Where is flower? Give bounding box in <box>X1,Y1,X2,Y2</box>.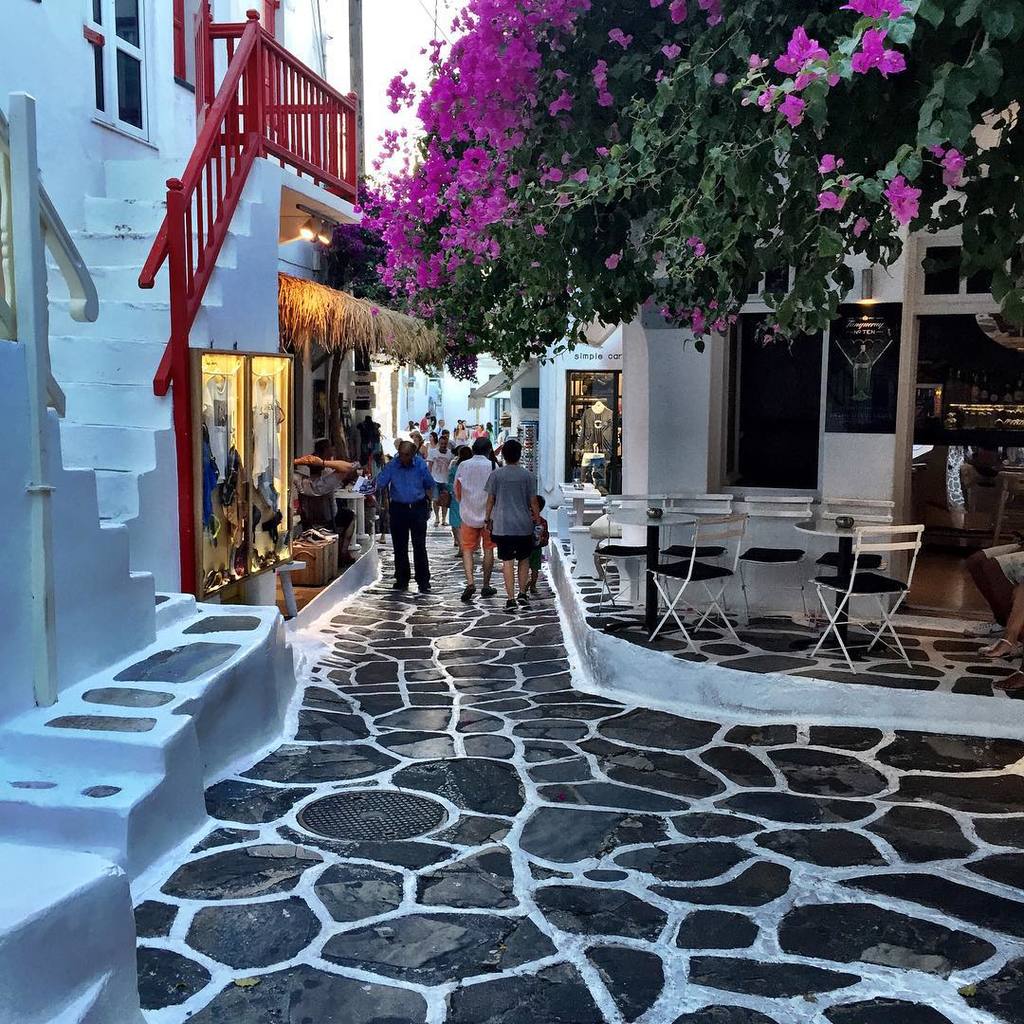
<box>845,0,905,18</box>.
